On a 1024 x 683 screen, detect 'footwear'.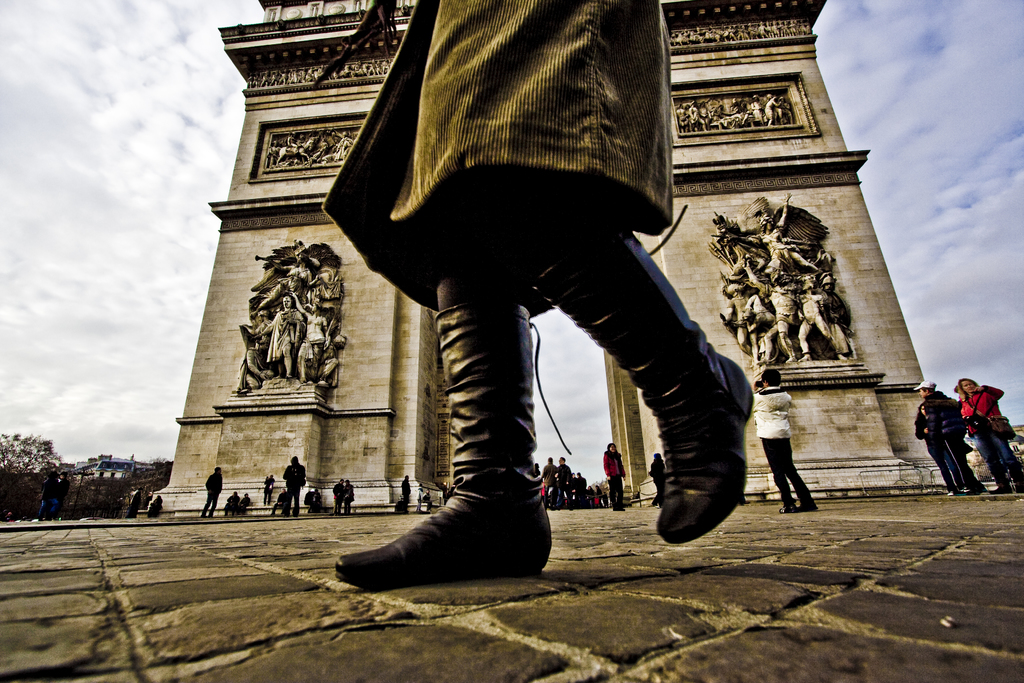
527, 220, 756, 541.
